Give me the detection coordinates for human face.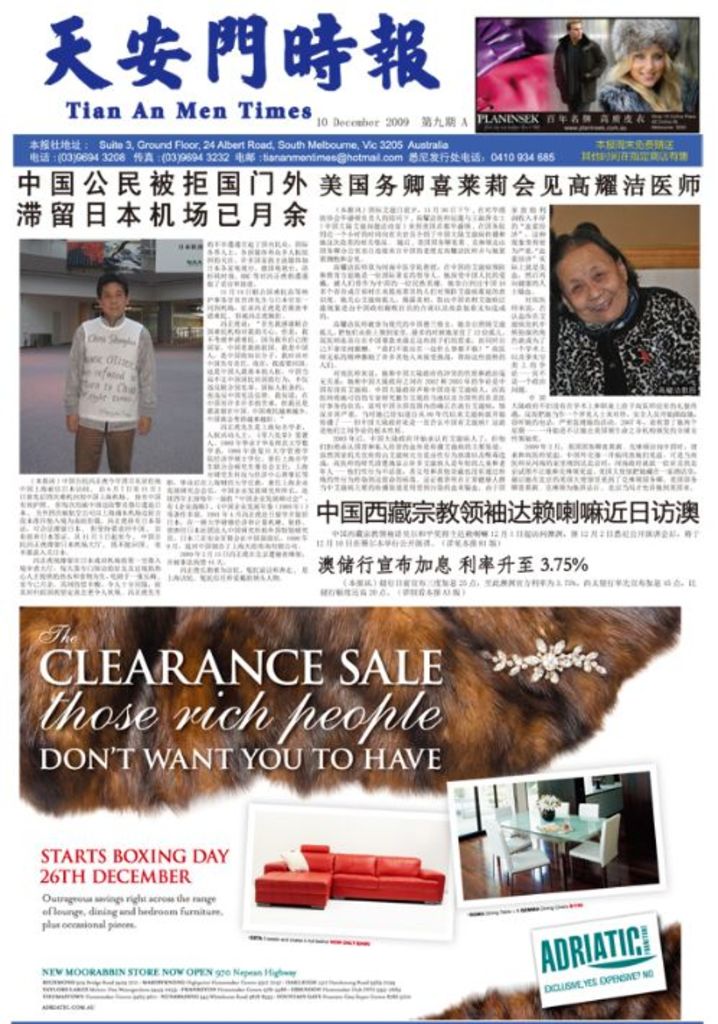
[634, 42, 666, 94].
